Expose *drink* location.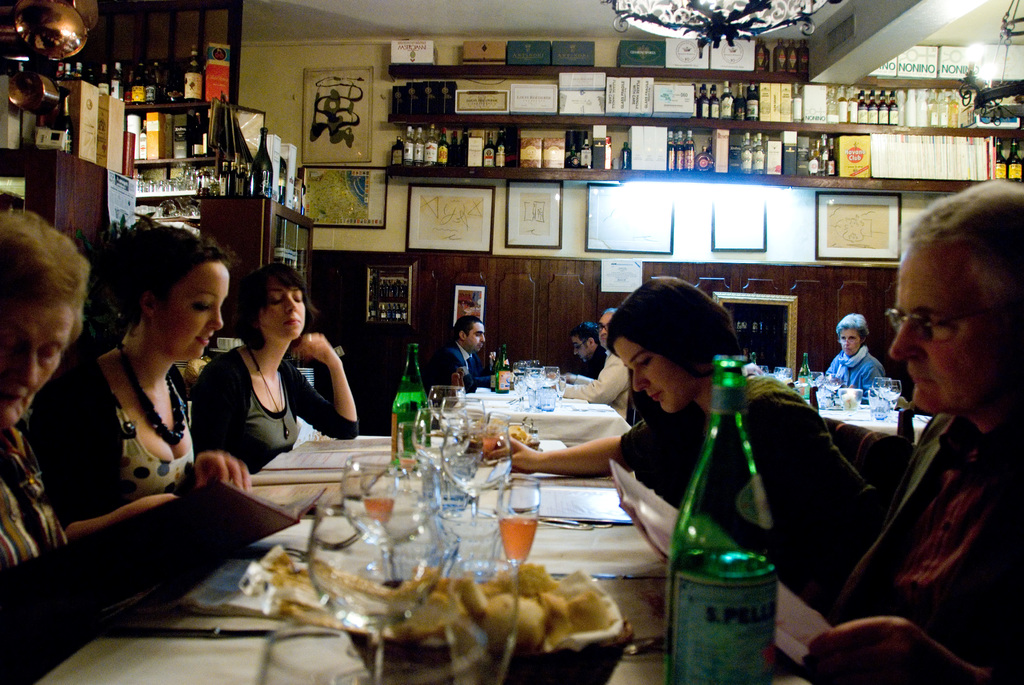
Exposed at <region>364, 501, 397, 525</region>.
